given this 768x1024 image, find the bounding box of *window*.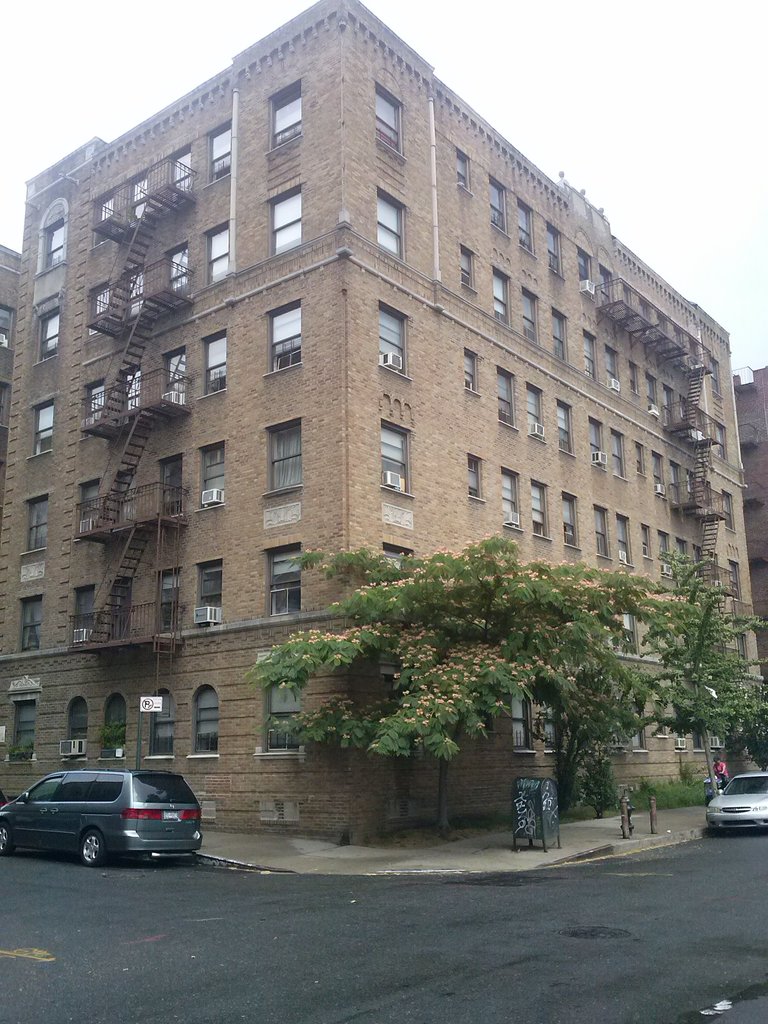
box=[671, 462, 679, 506].
